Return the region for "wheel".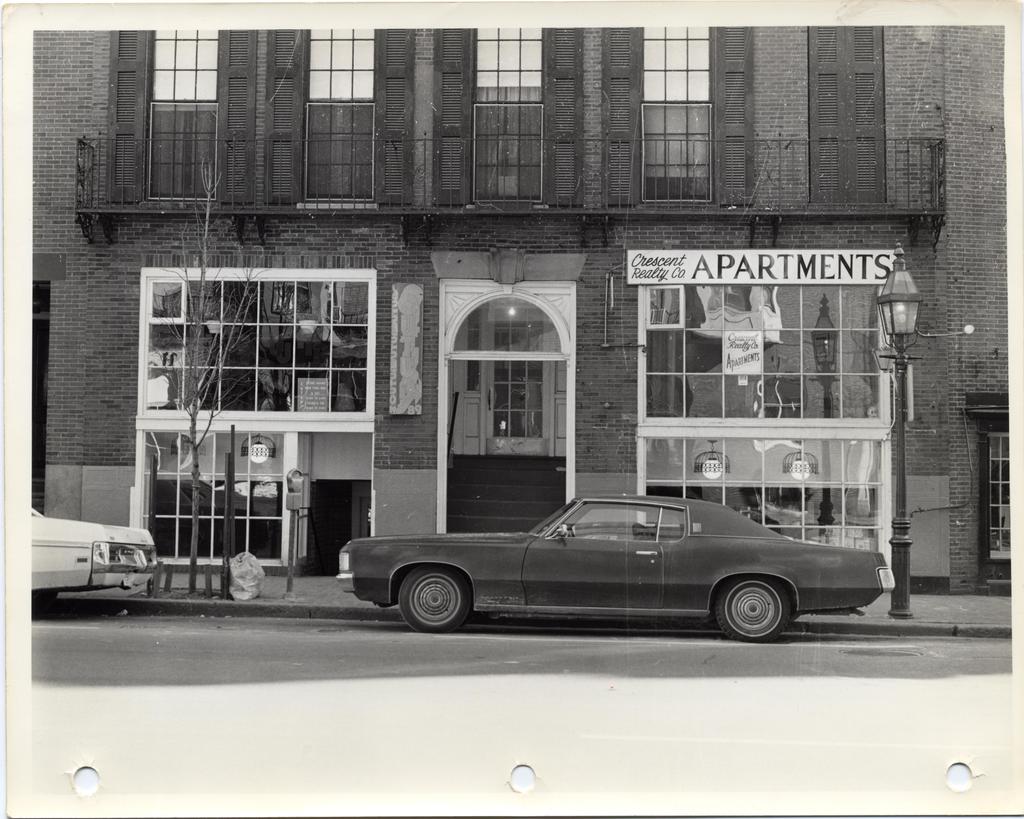
locate(383, 565, 483, 638).
